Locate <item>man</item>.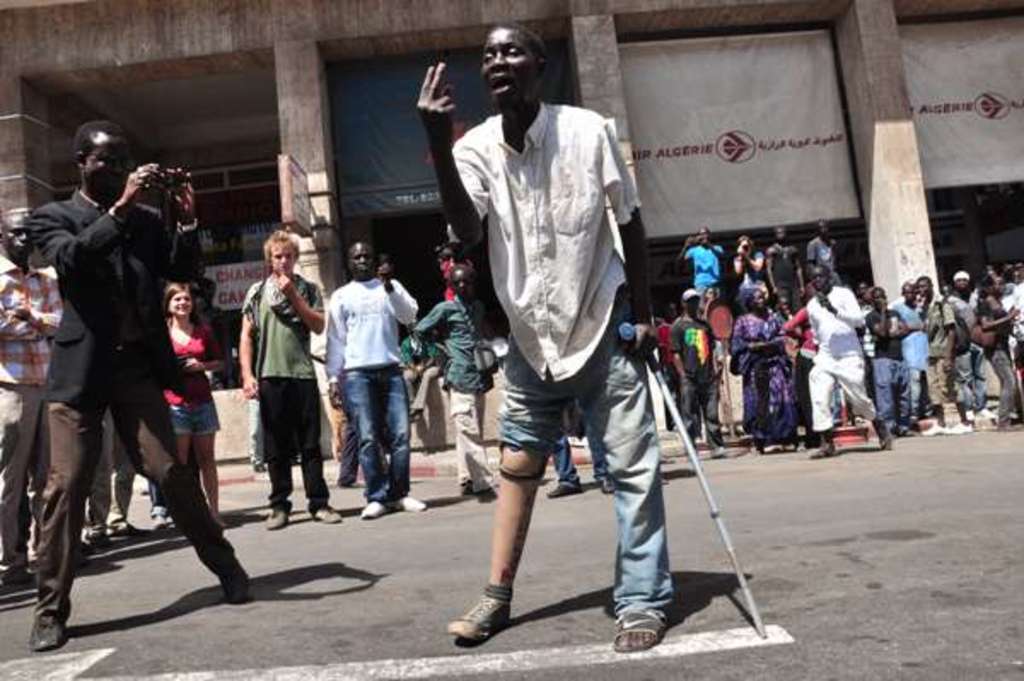
Bounding box: [236,229,343,526].
